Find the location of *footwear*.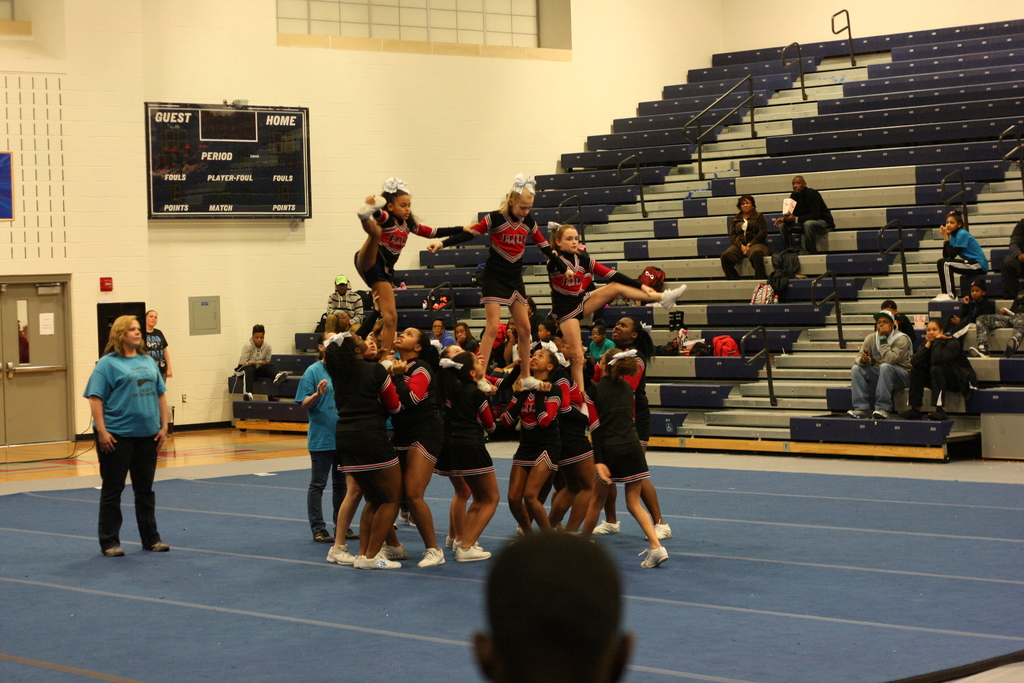
Location: <region>846, 407, 870, 419</region>.
